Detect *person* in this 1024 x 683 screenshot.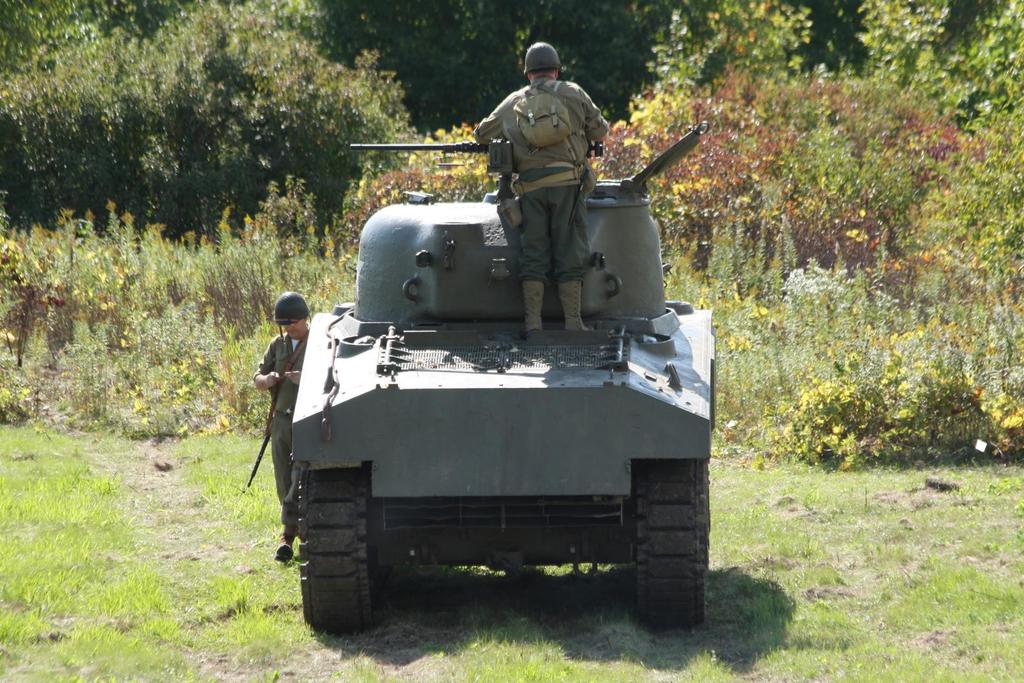
Detection: select_region(257, 294, 311, 563).
